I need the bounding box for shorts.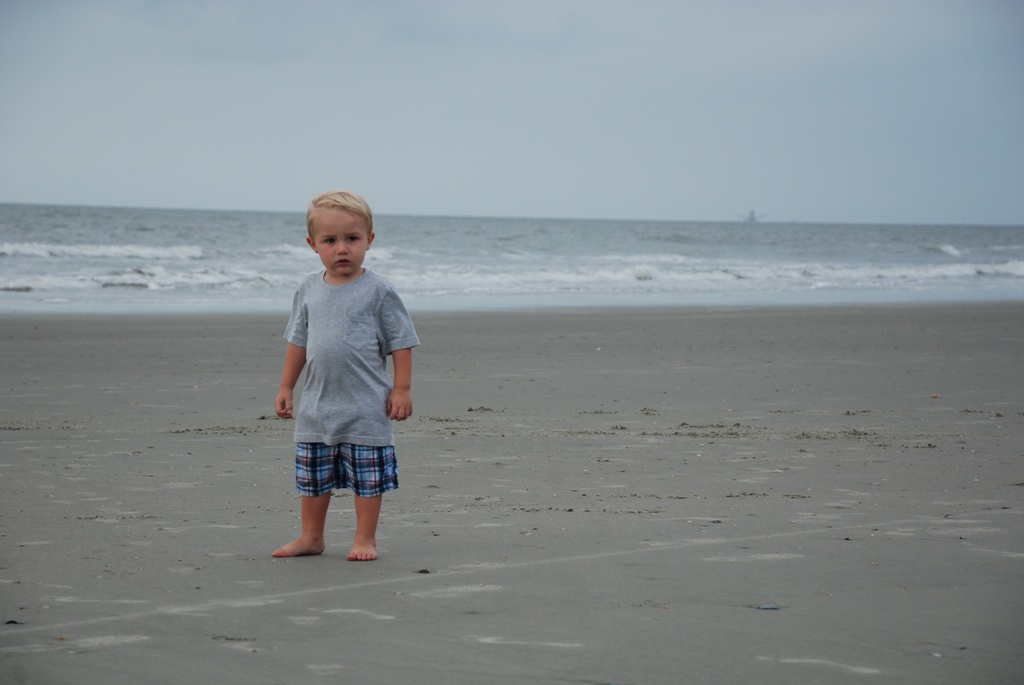
Here it is: left=291, top=445, right=401, bottom=509.
